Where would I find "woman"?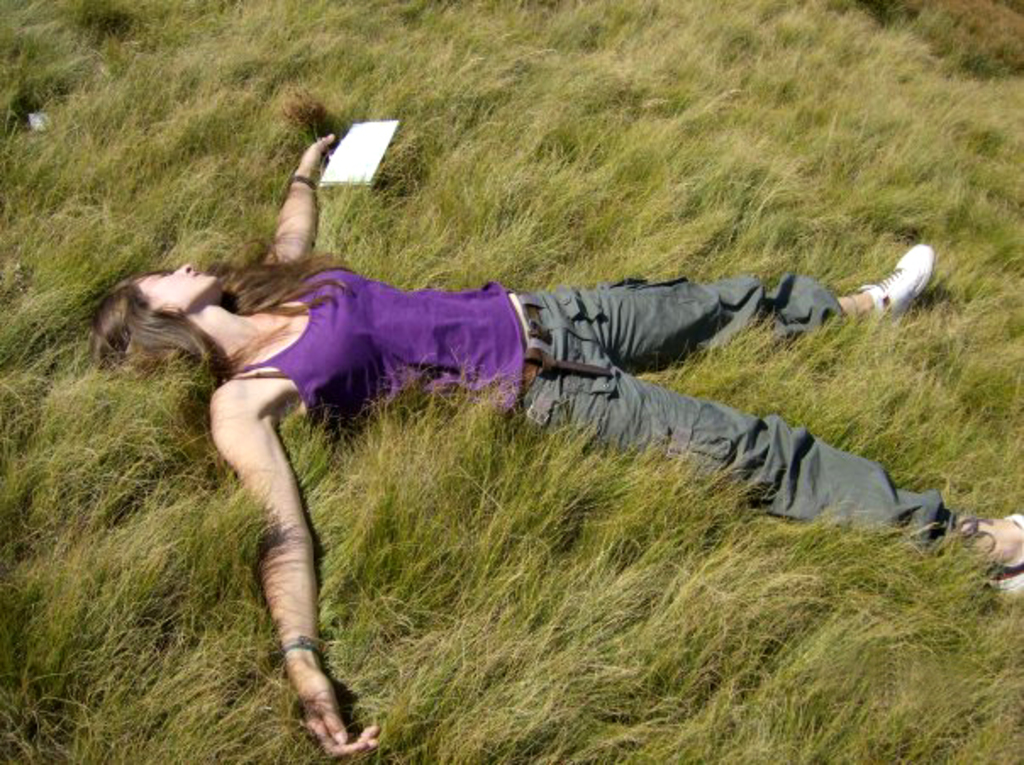
At locate(95, 131, 1022, 758).
